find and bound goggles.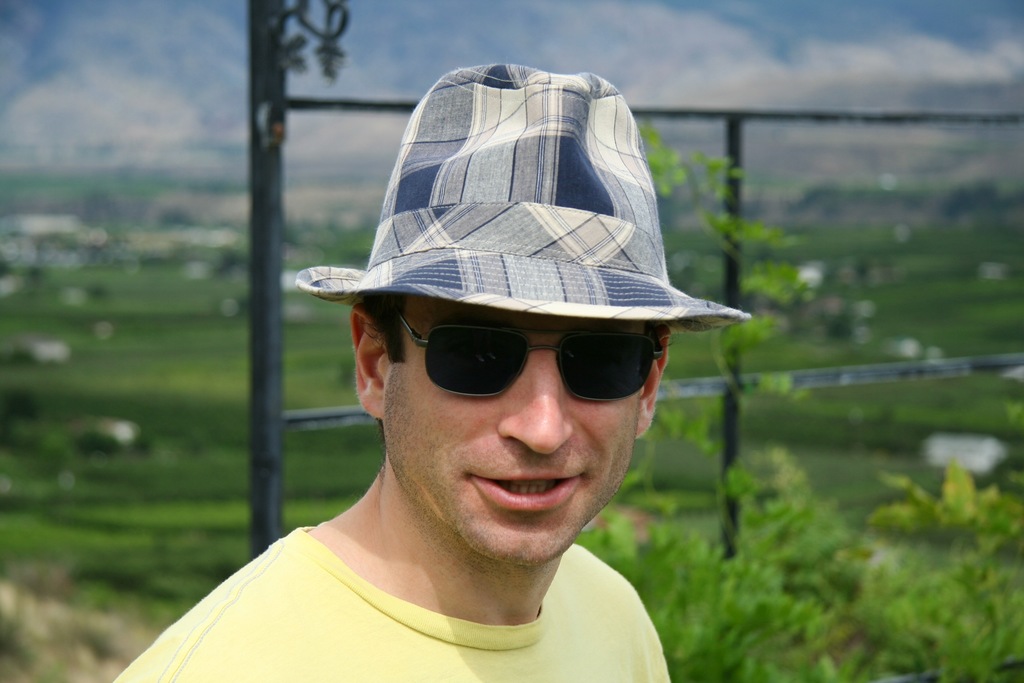
Bound: {"x1": 387, "y1": 313, "x2": 696, "y2": 421}.
